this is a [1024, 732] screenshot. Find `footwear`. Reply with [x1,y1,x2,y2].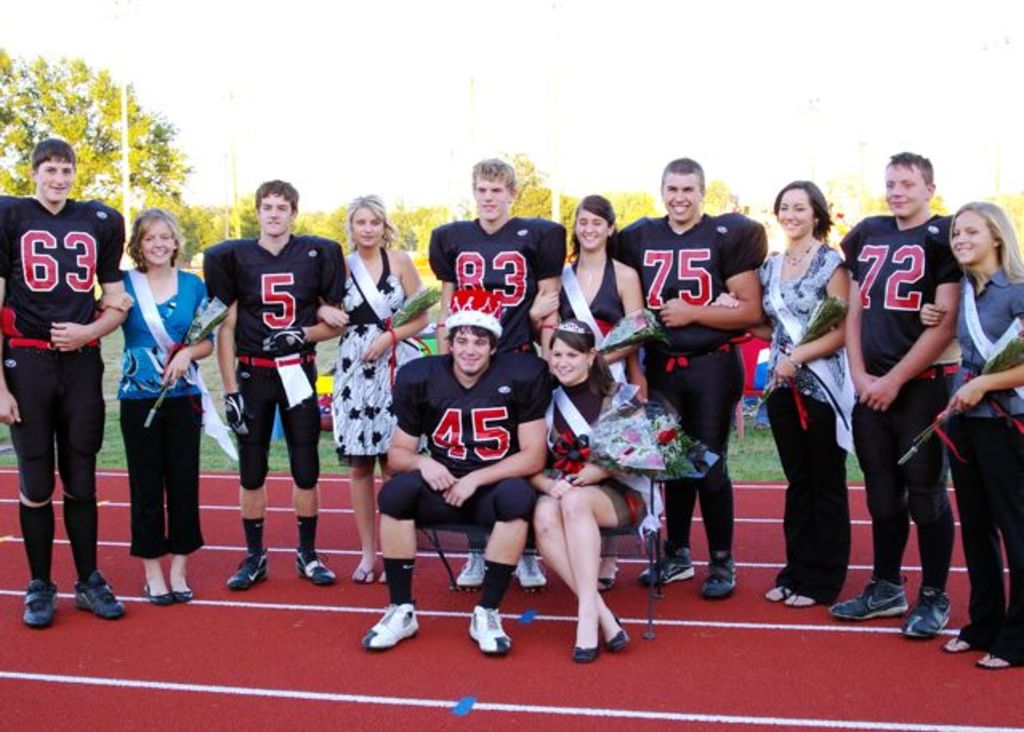
[296,545,338,585].
